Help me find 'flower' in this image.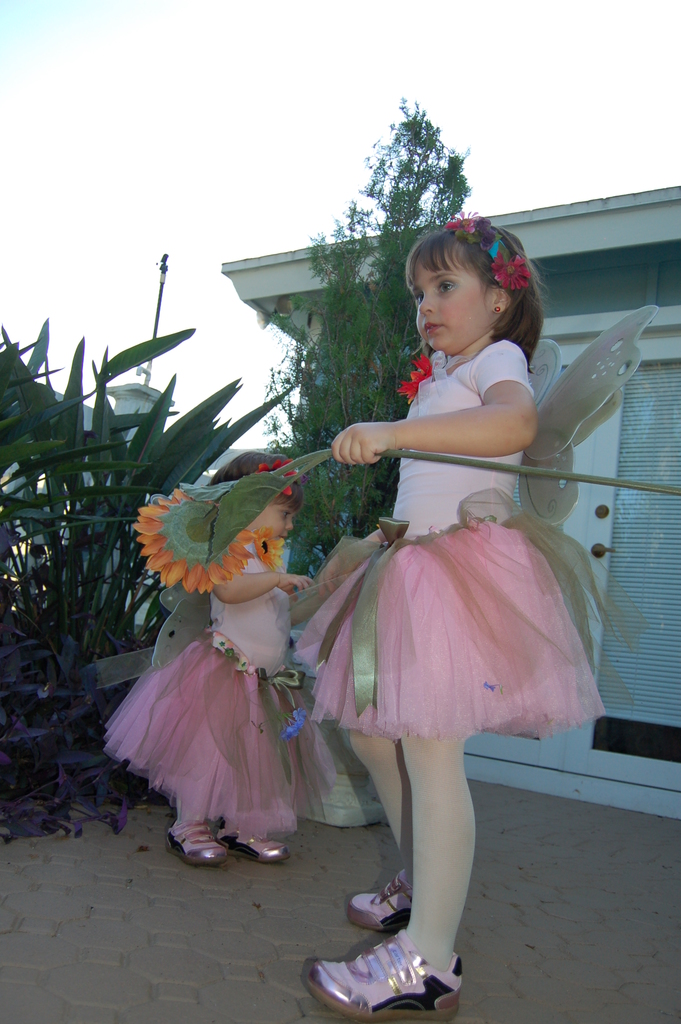
Found it: box=[490, 251, 532, 289].
